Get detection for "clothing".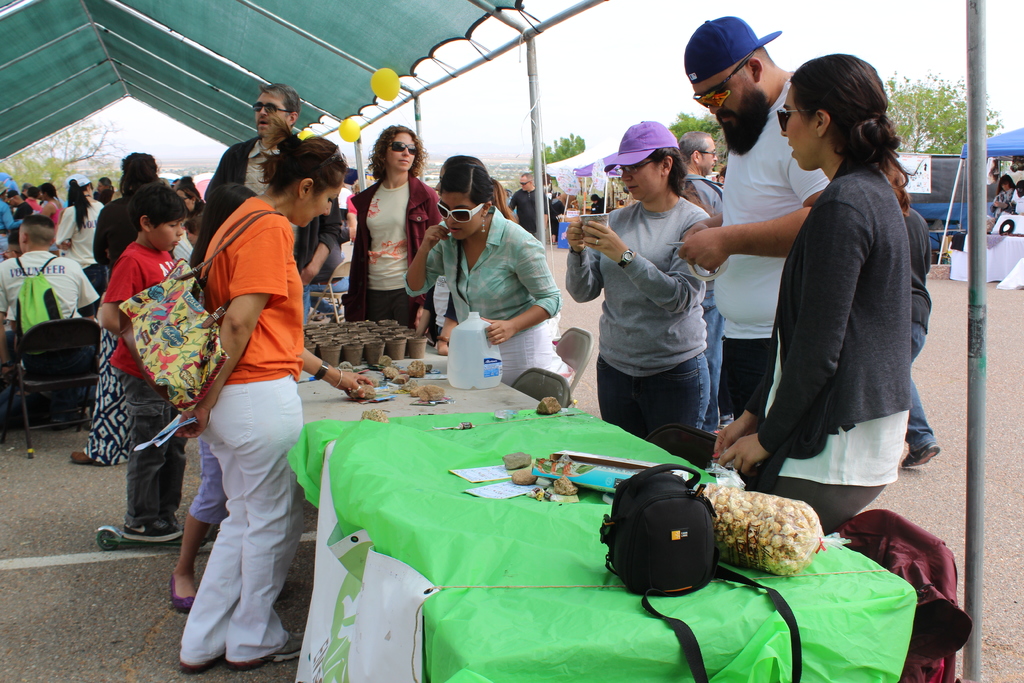
Detection: bbox=[102, 240, 186, 522].
